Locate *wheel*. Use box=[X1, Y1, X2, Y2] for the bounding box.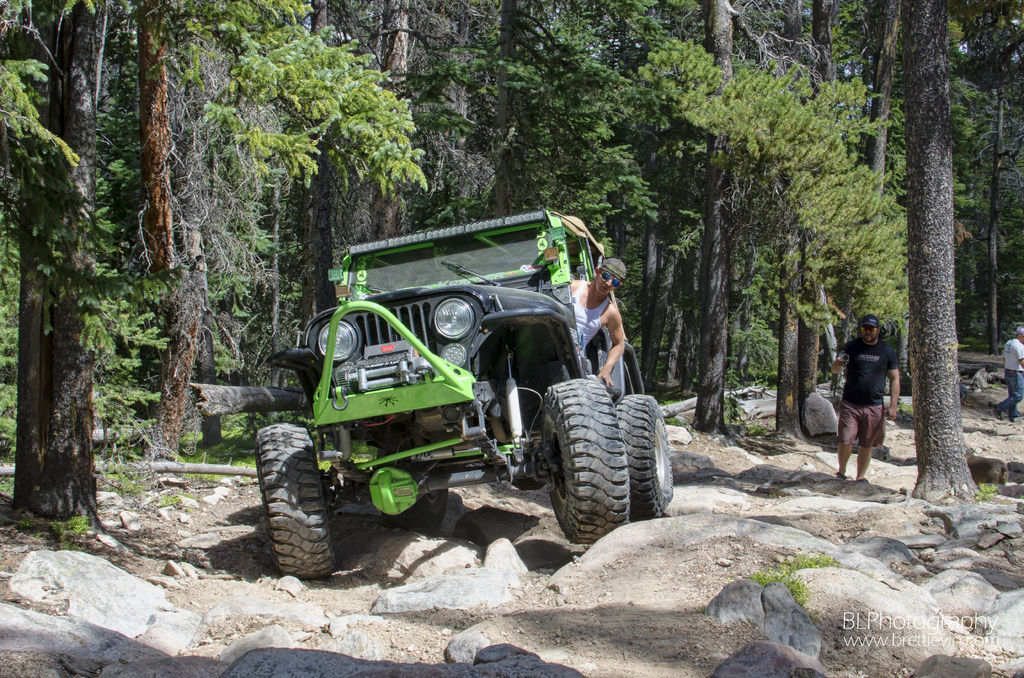
box=[629, 386, 673, 513].
